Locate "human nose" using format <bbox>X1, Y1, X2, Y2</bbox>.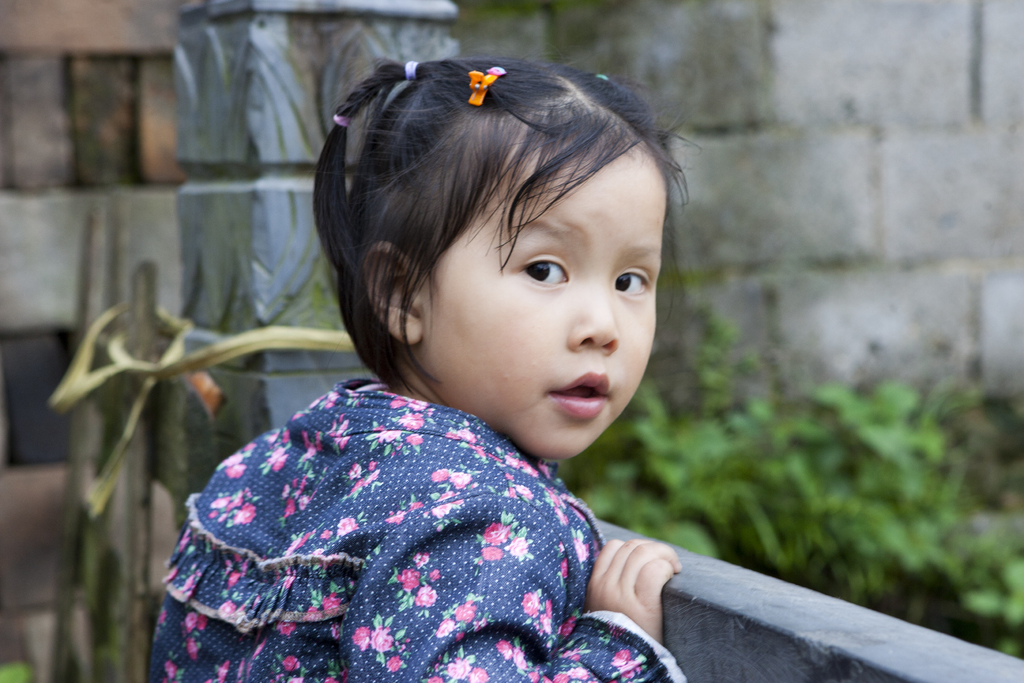
<bbox>566, 274, 623, 356</bbox>.
